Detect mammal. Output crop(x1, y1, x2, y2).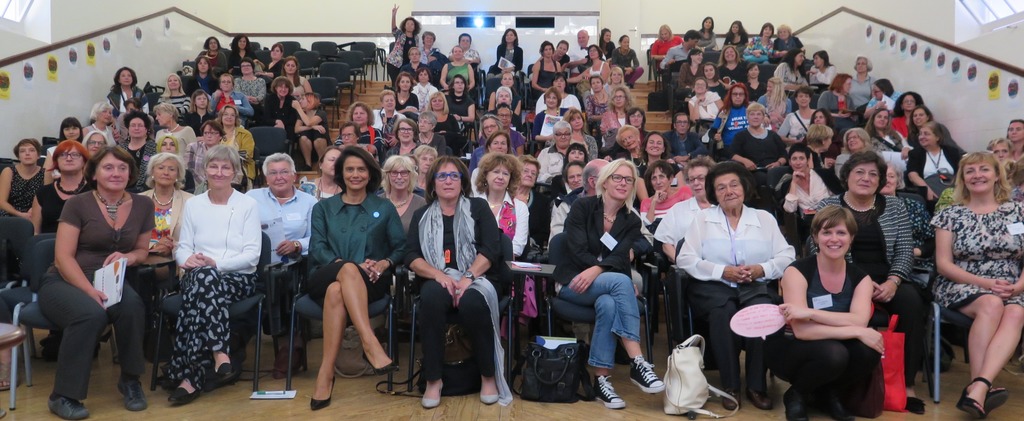
crop(371, 151, 429, 344).
